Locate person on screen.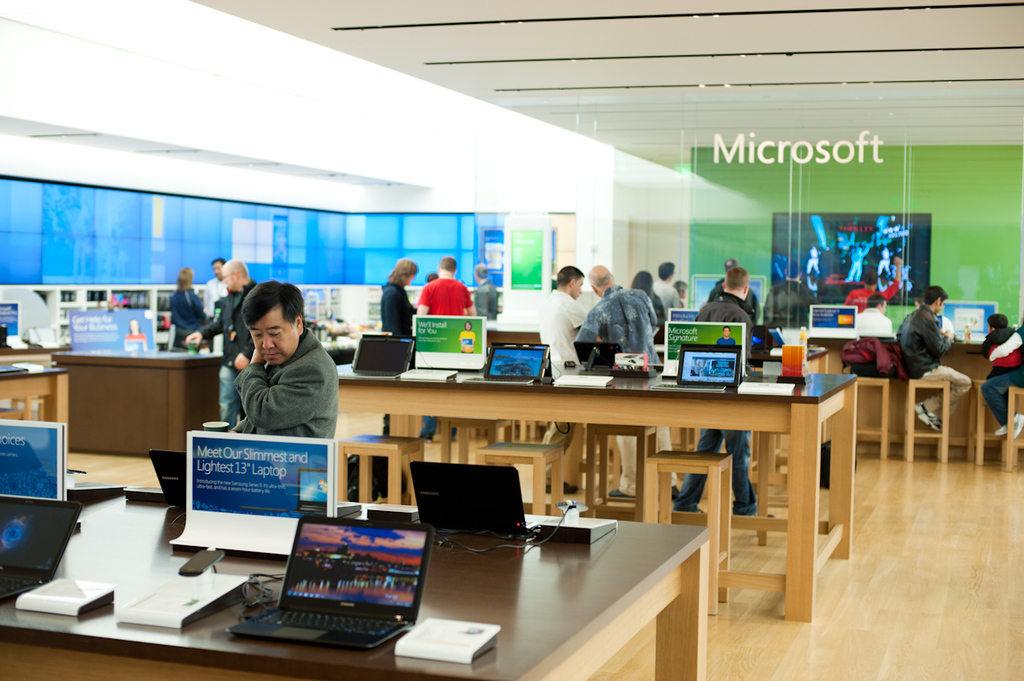
On screen at 186:260:258:431.
